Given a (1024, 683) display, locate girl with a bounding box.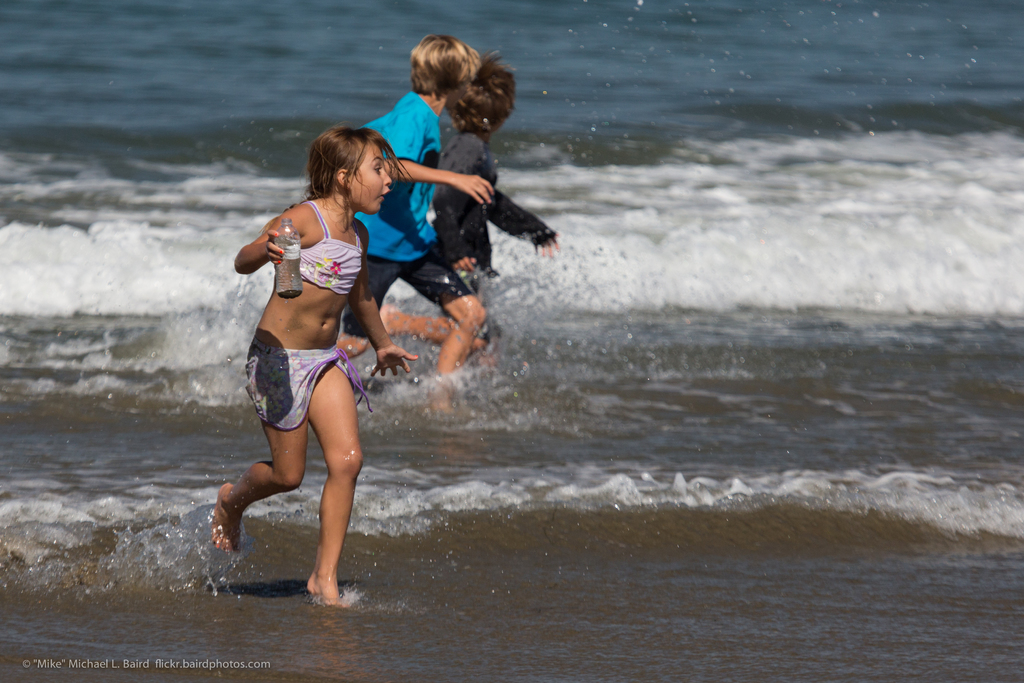
Located: rect(214, 128, 417, 609).
